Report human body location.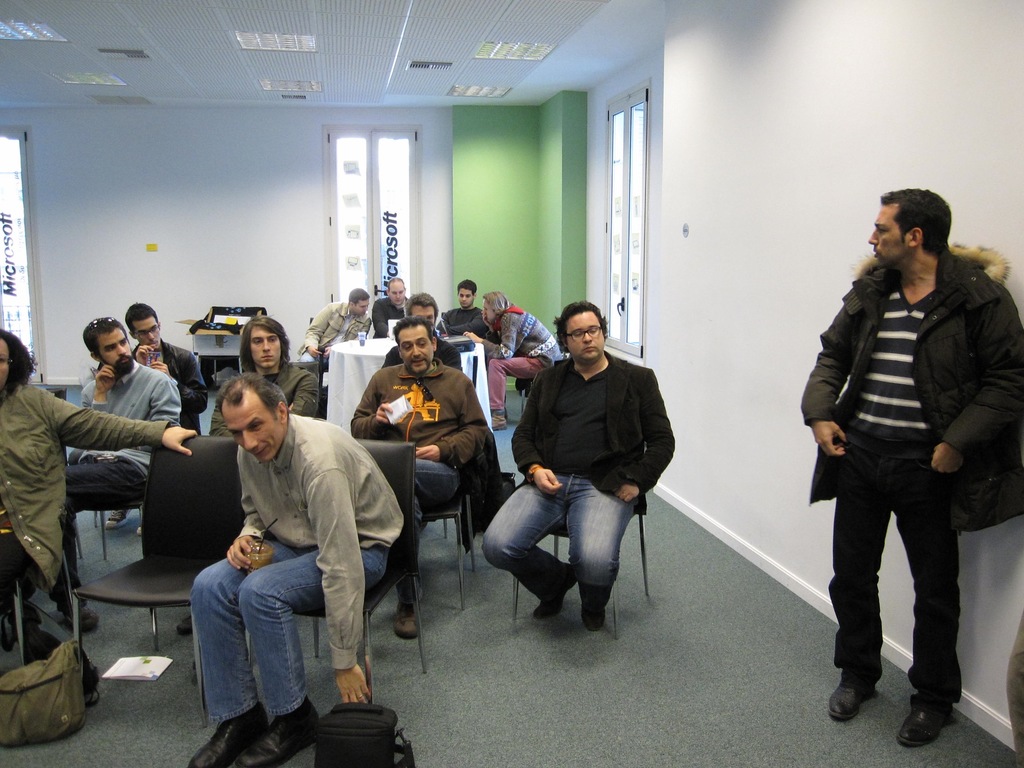
Report: BBox(0, 383, 190, 656).
